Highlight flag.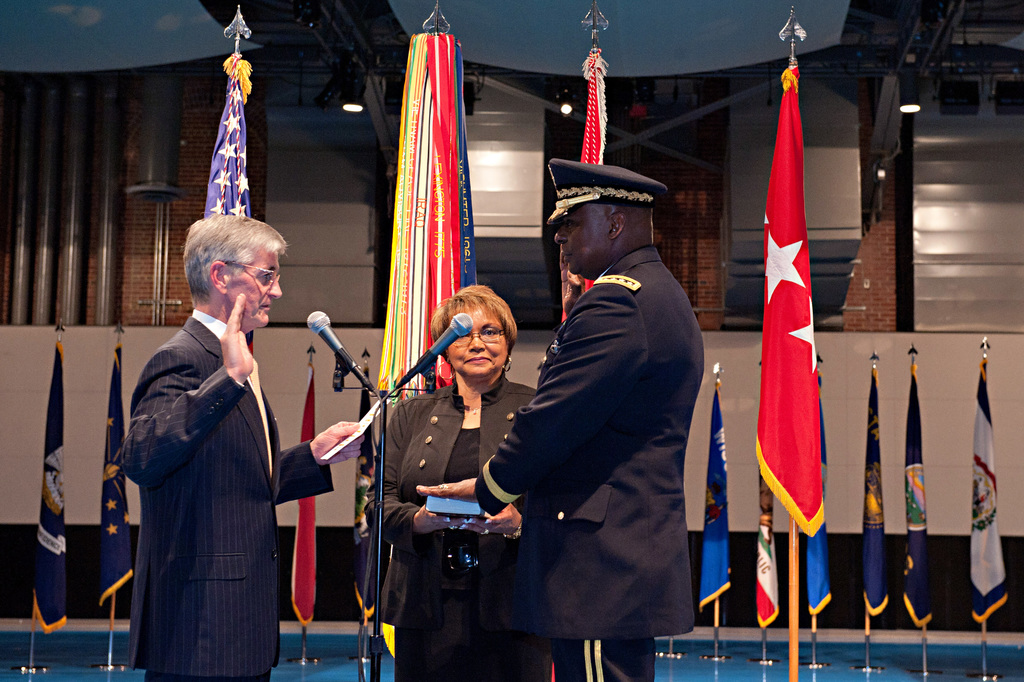
Highlighted region: left=747, top=65, right=823, bottom=542.
